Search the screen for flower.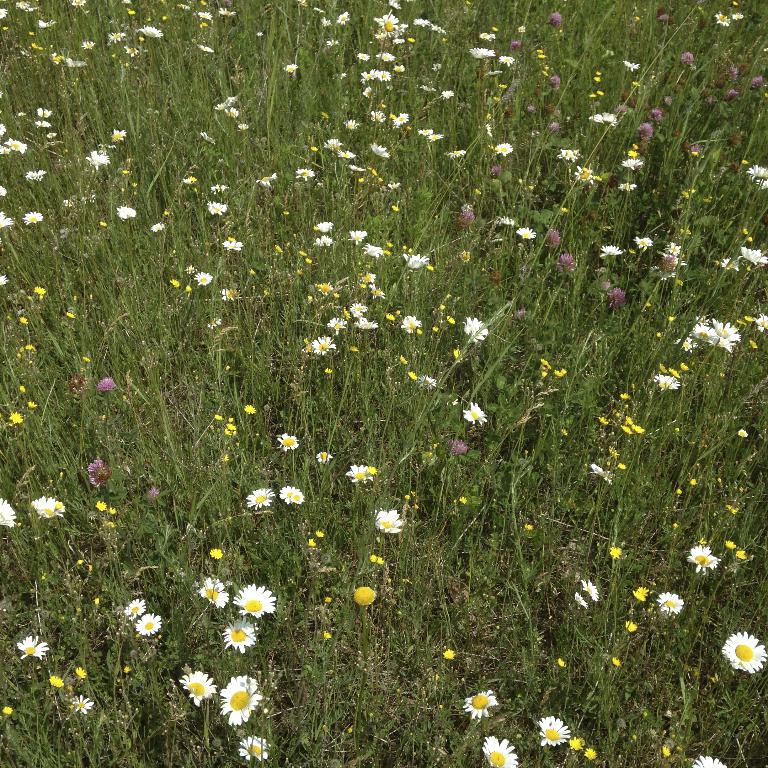
Found at BBox(315, 222, 333, 233).
